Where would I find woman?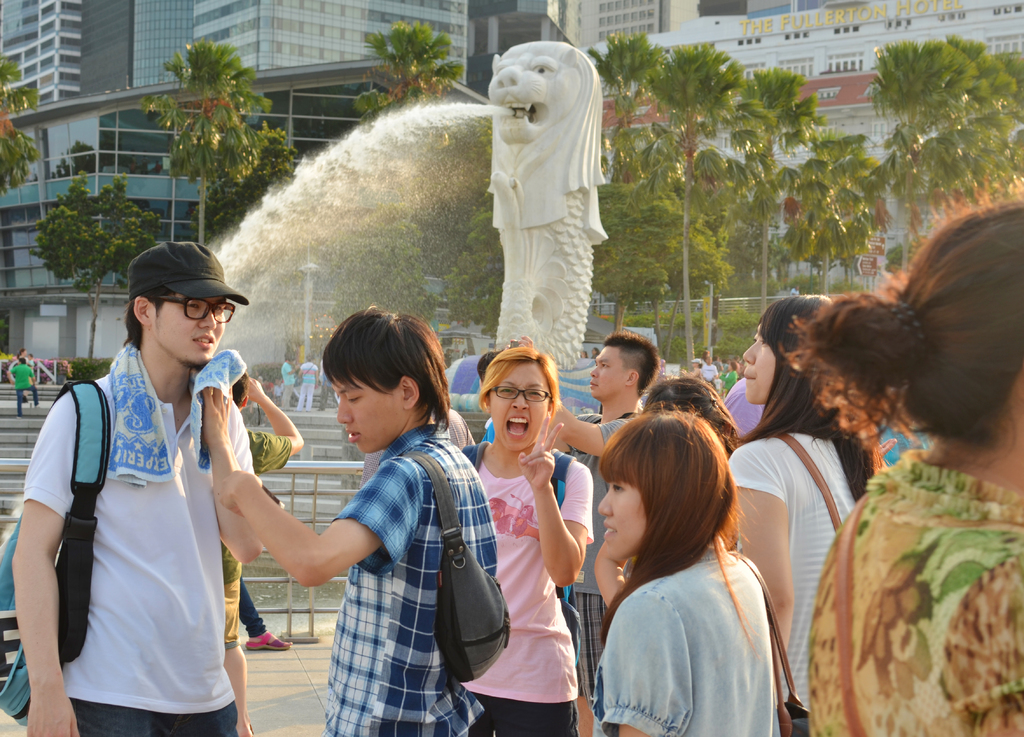
At bbox(780, 177, 1023, 736).
